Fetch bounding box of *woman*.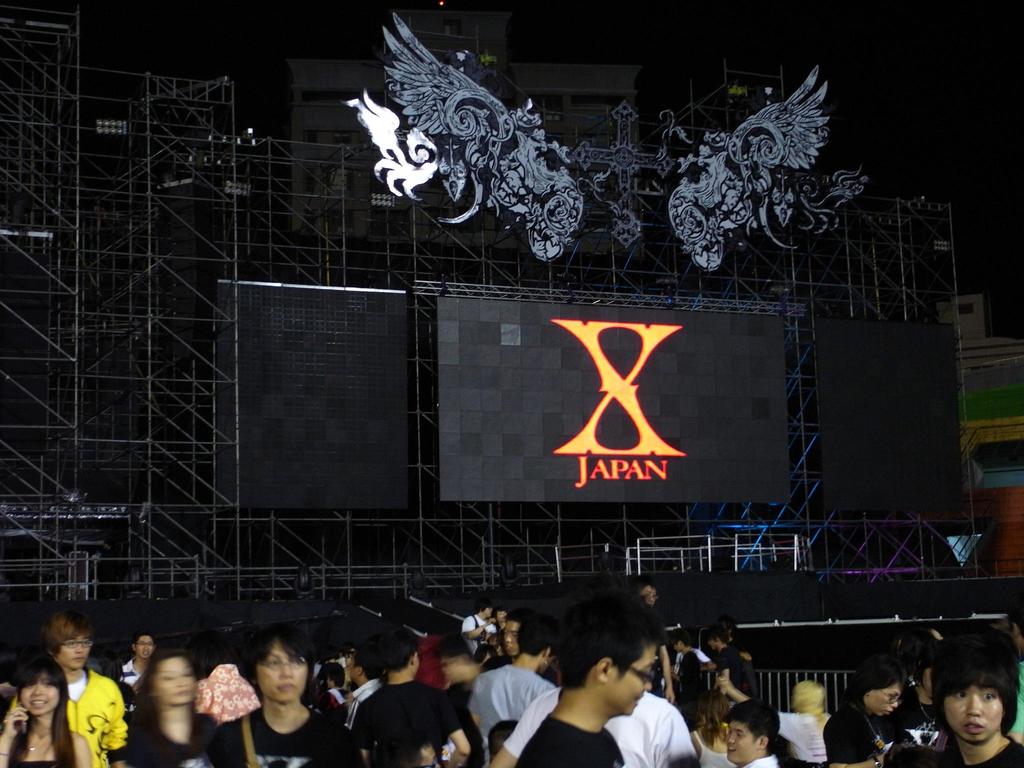
Bbox: [0, 651, 99, 767].
